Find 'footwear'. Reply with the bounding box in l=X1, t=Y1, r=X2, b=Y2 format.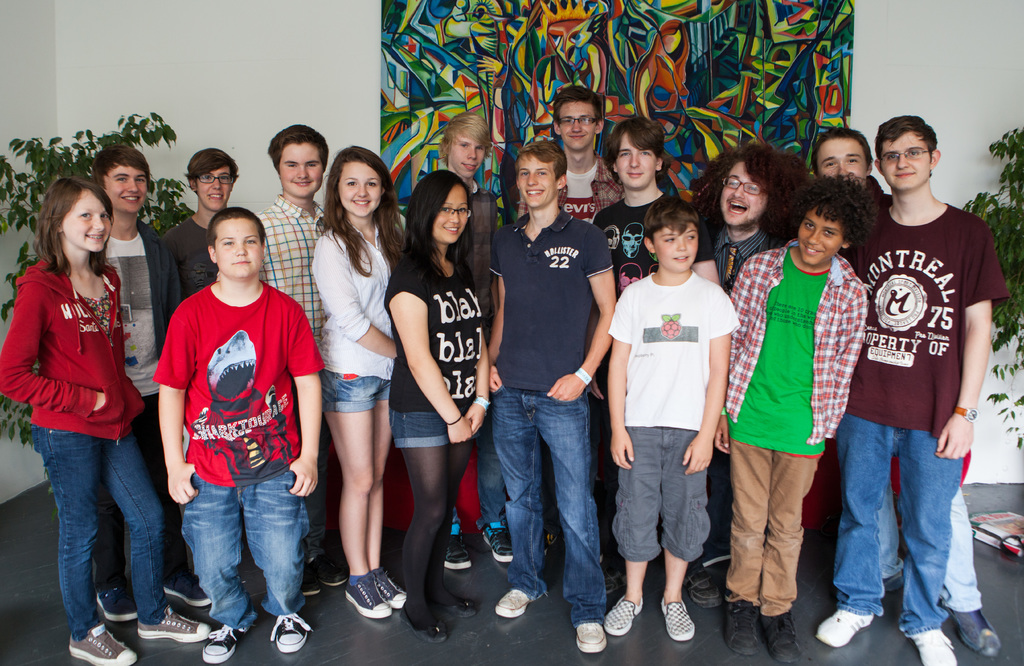
l=655, t=600, r=692, b=637.
